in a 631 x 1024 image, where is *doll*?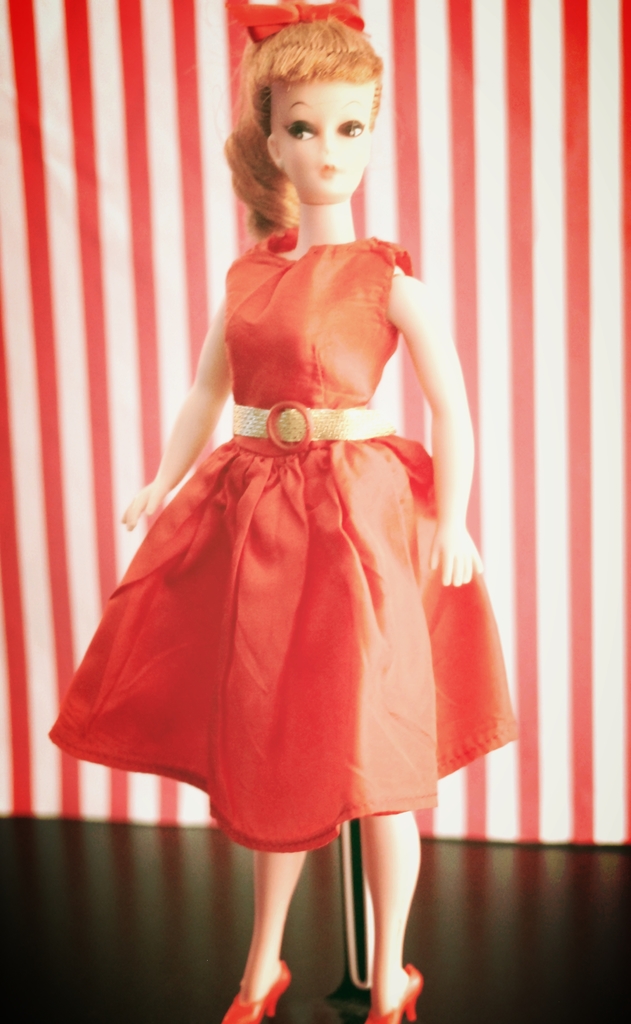
region(77, 41, 513, 885).
